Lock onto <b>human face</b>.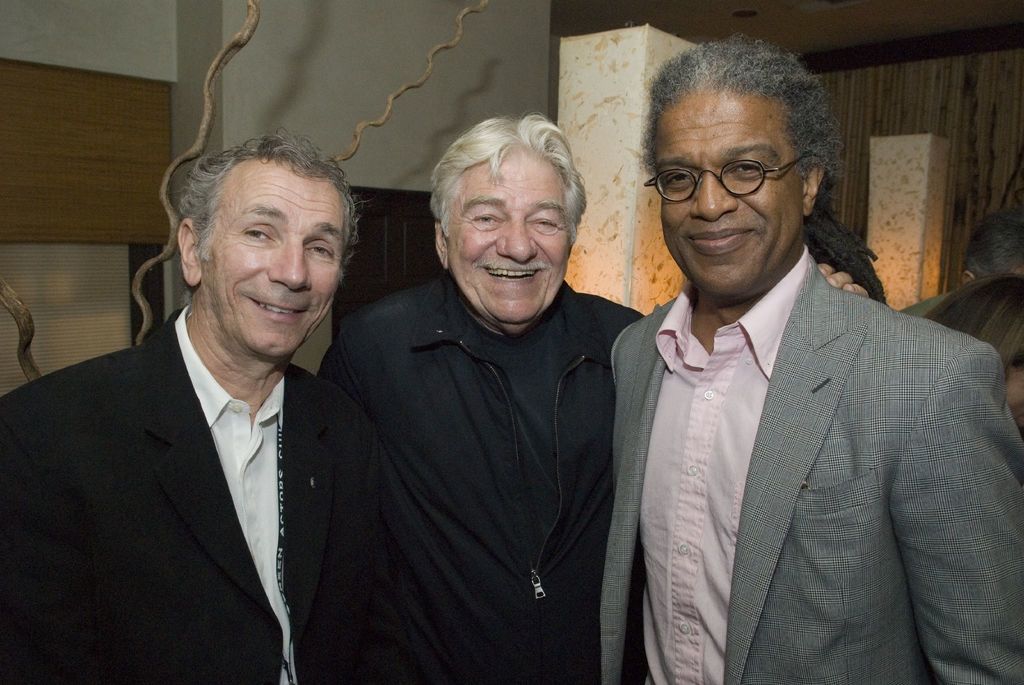
Locked: bbox=[654, 86, 788, 298].
